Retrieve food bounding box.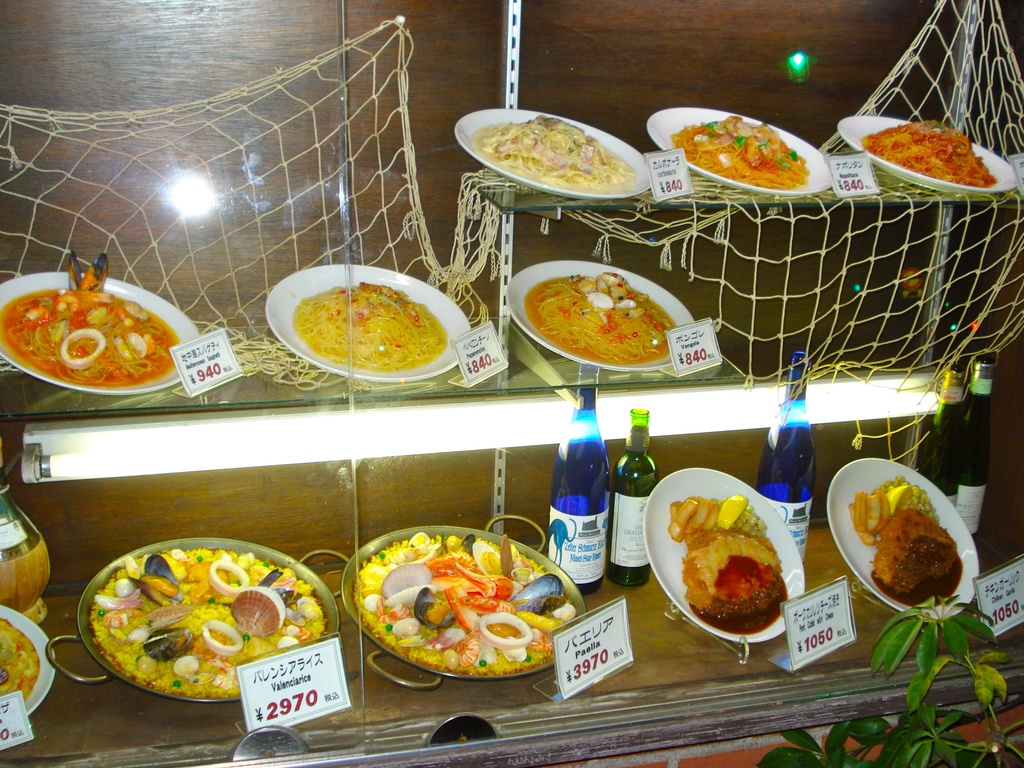
Bounding box: select_region(297, 284, 451, 375).
